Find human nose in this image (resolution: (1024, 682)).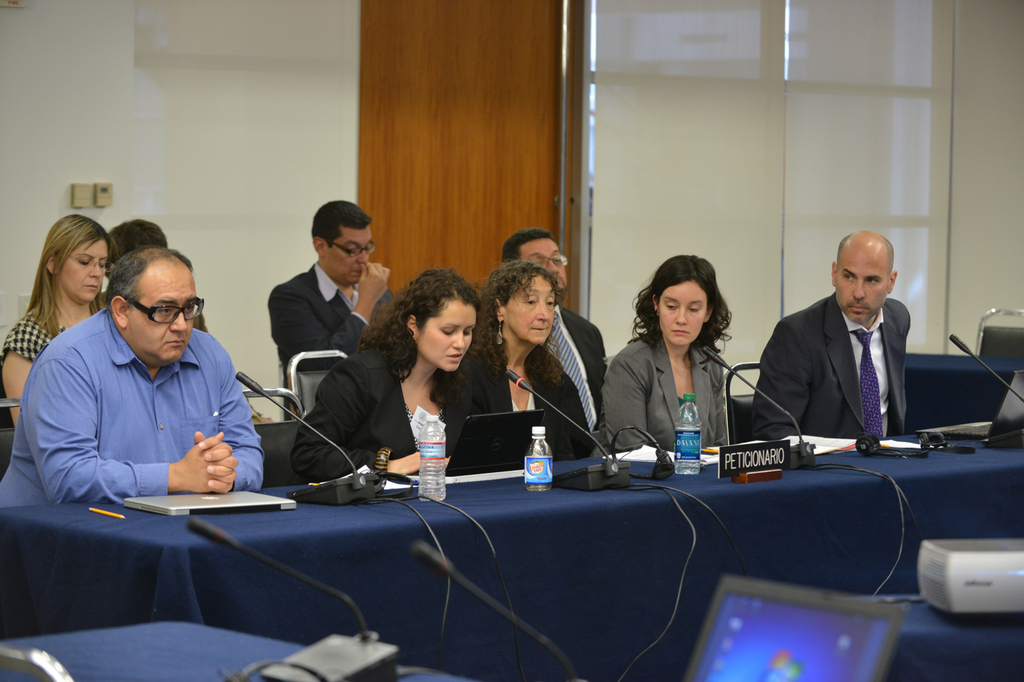
<bbox>532, 300, 551, 323</bbox>.
